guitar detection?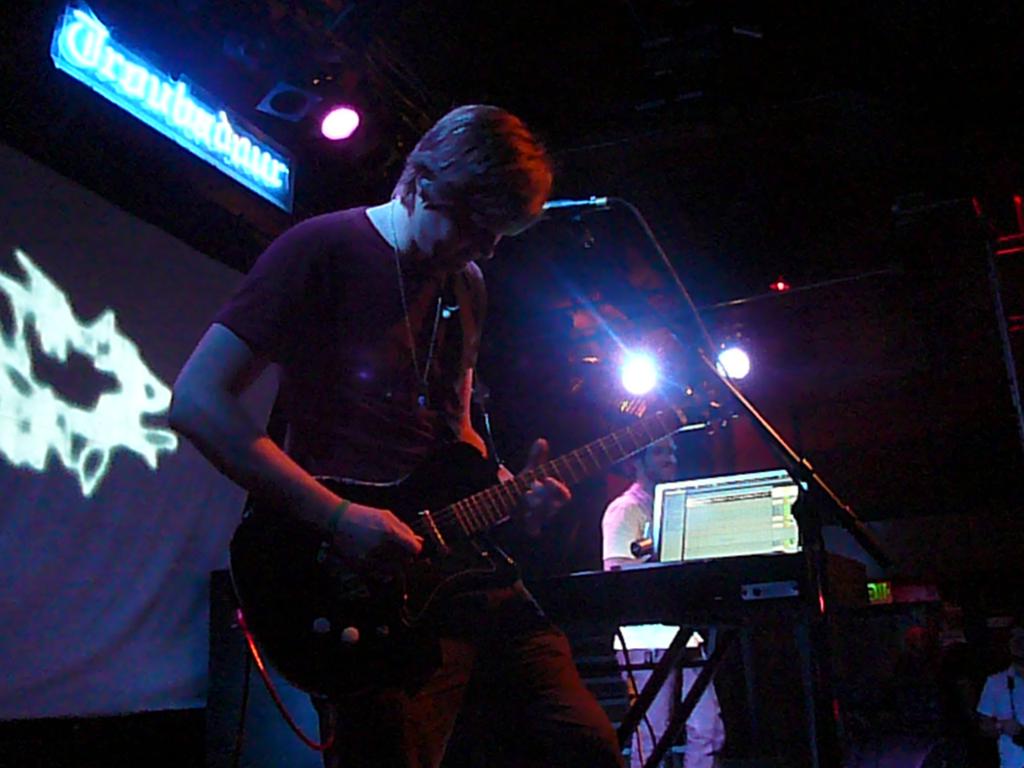
BBox(238, 378, 752, 678)
